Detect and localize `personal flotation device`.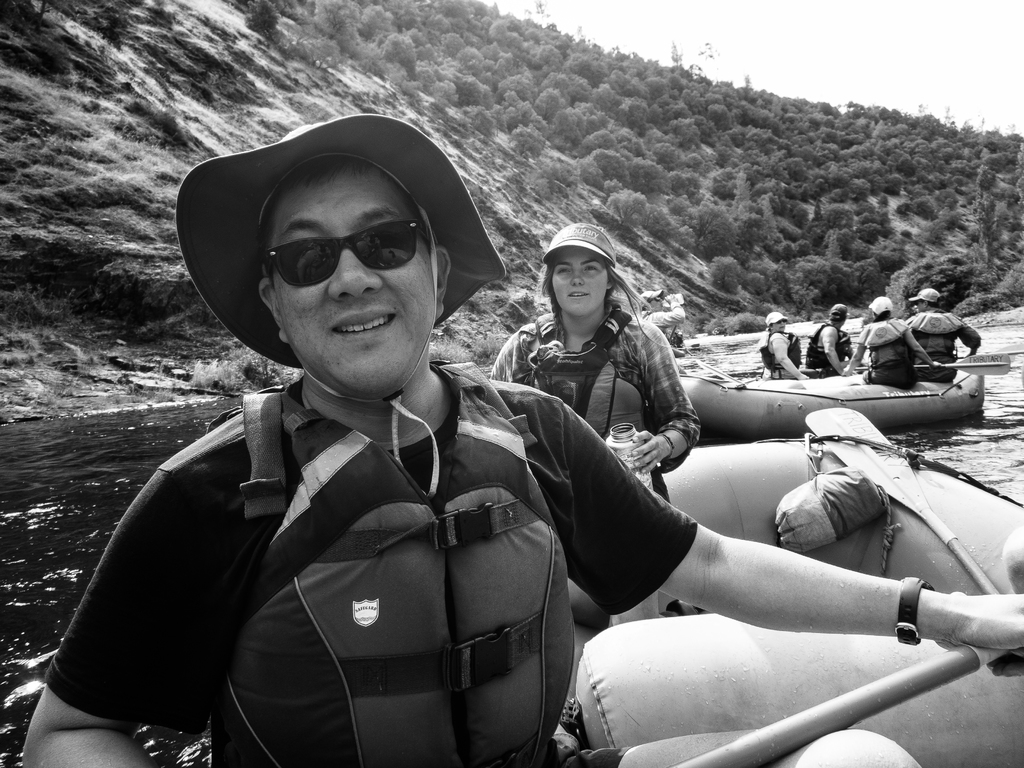
Localized at [762,327,806,374].
